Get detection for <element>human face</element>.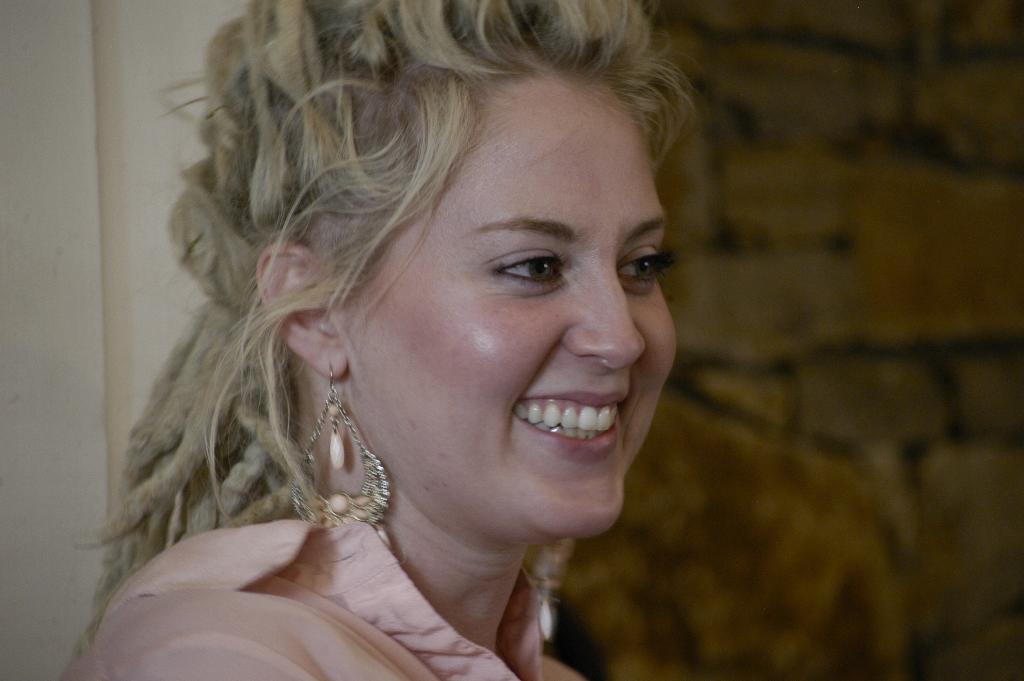
Detection: (325, 70, 680, 533).
